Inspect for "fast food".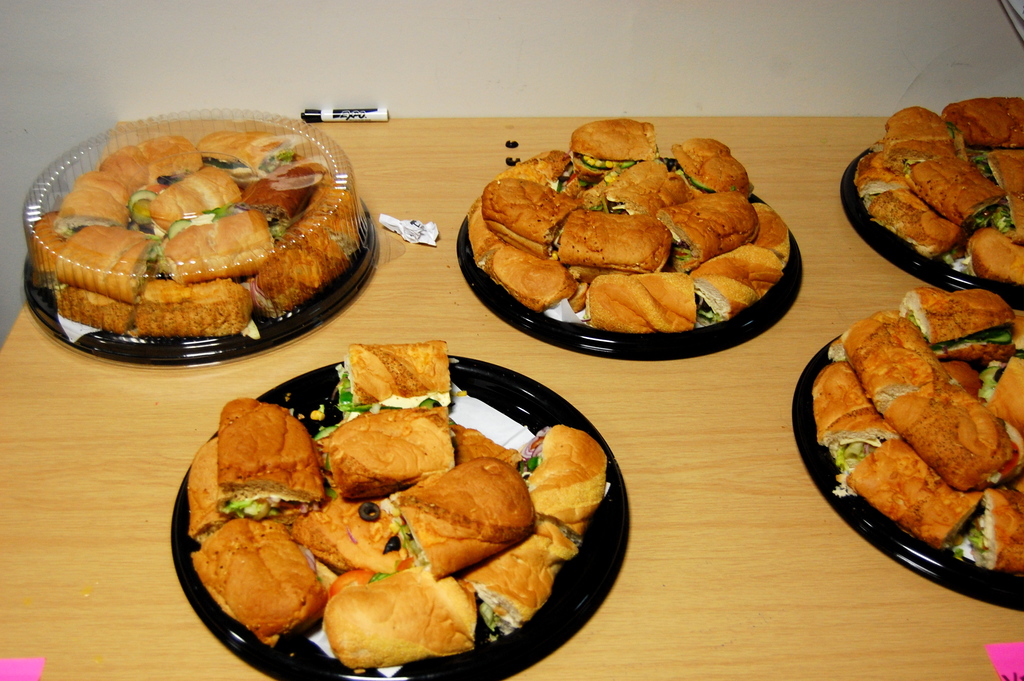
Inspection: (332, 565, 483, 664).
